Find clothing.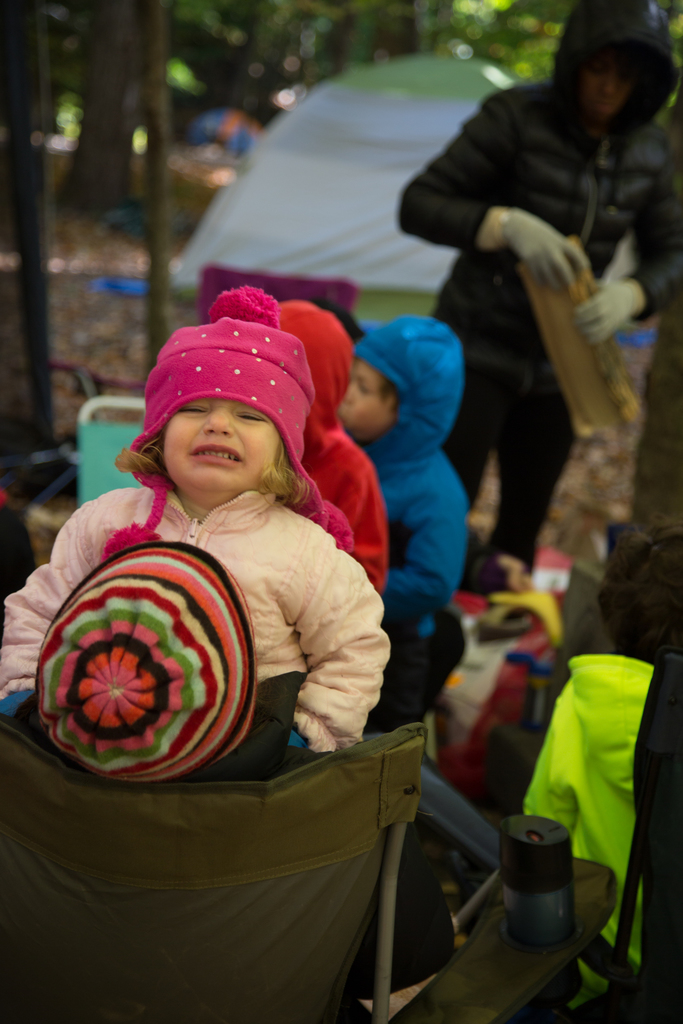
bbox=[8, 695, 329, 781].
